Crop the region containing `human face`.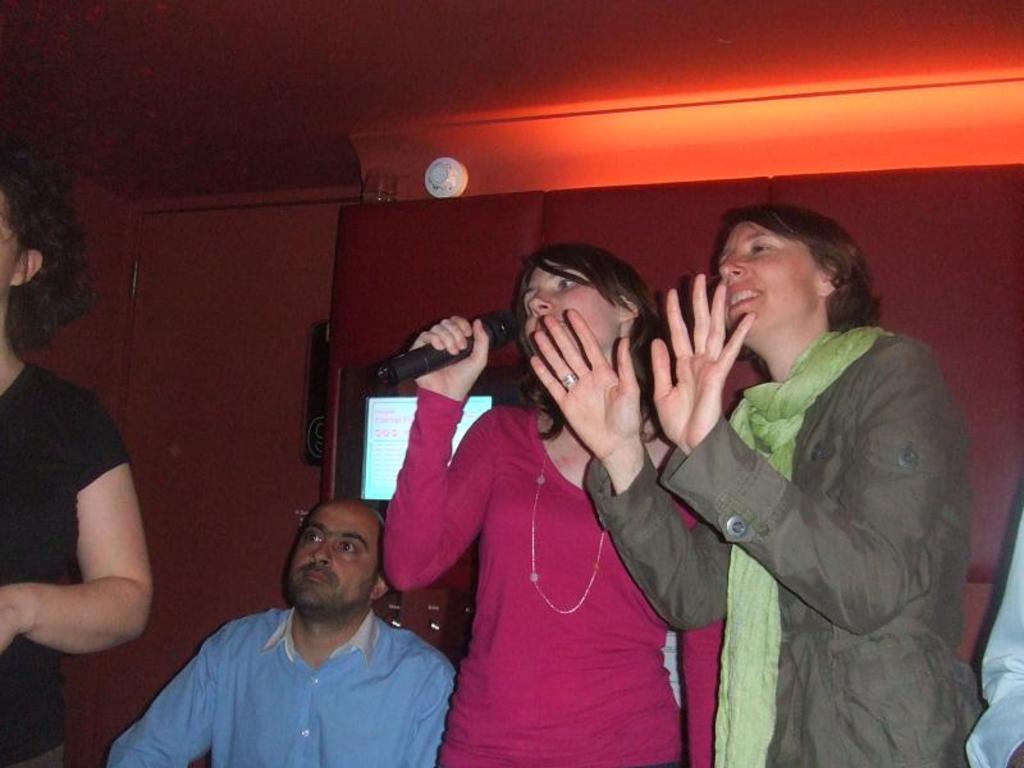
Crop region: x1=0, y1=193, x2=32, y2=306.
